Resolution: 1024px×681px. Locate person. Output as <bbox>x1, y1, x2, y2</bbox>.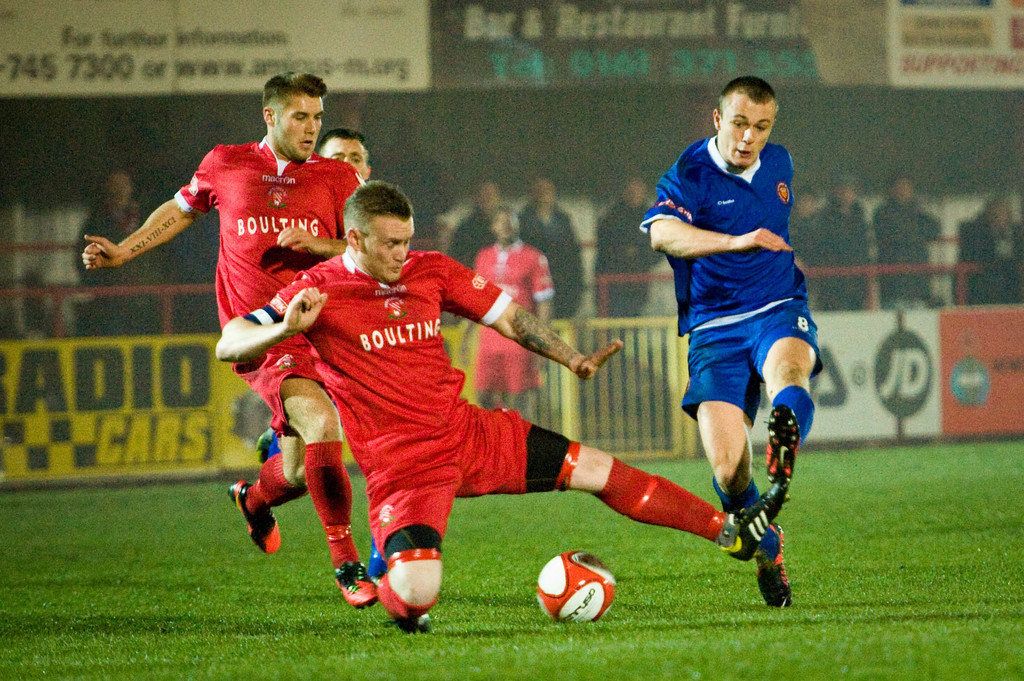
<bbox>207, 172, 791, 634</bbox>.
